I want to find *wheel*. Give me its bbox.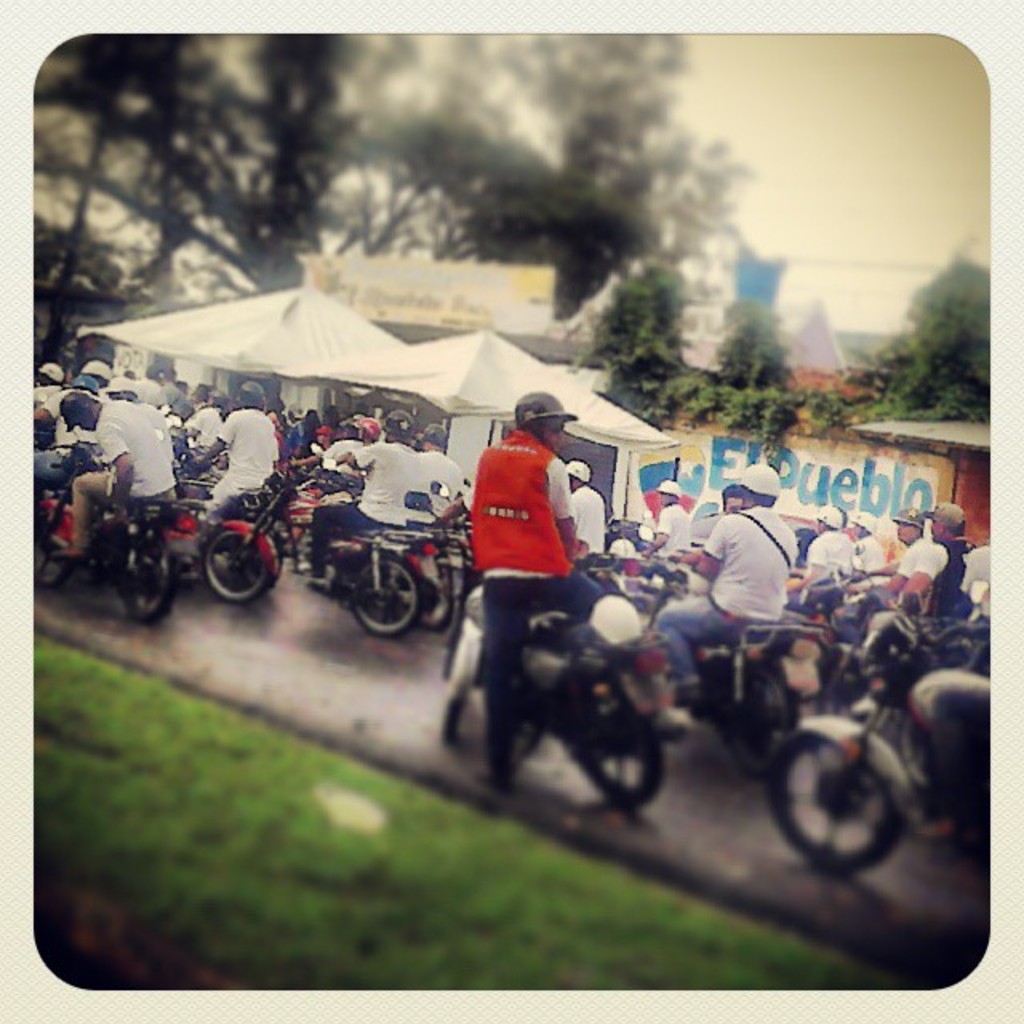
x1=349 y1=547 x2=426 y2=635.
